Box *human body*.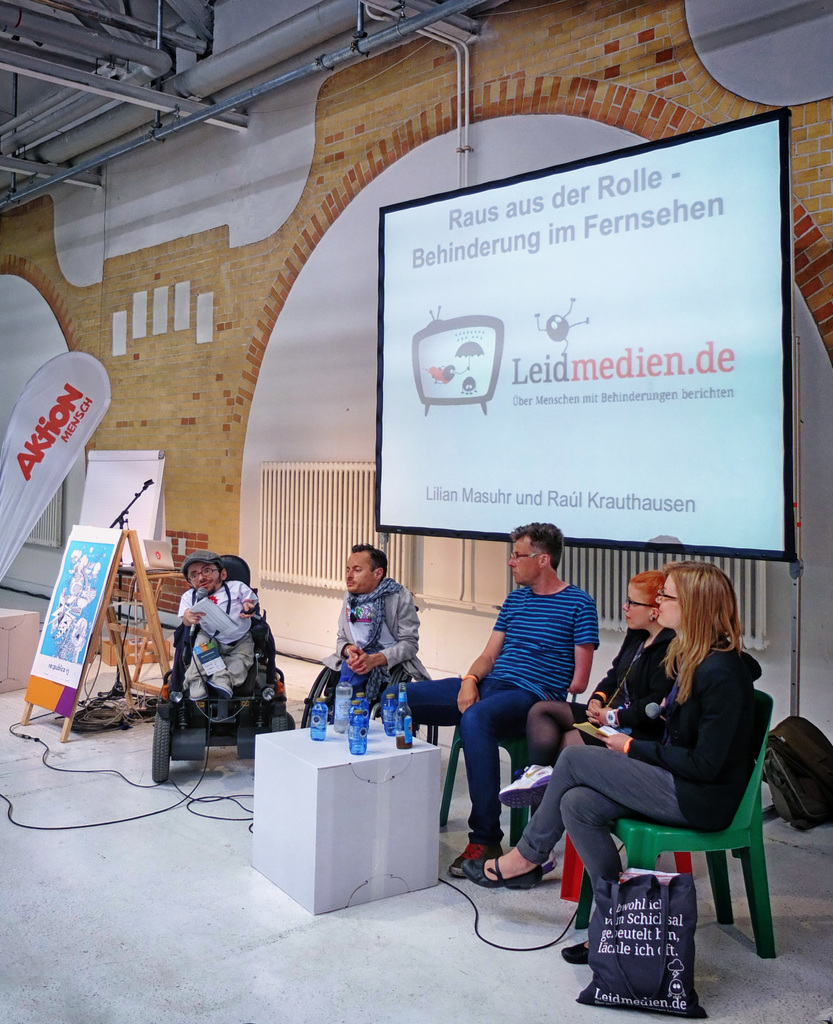
detection(501, 568, 667, 799).
